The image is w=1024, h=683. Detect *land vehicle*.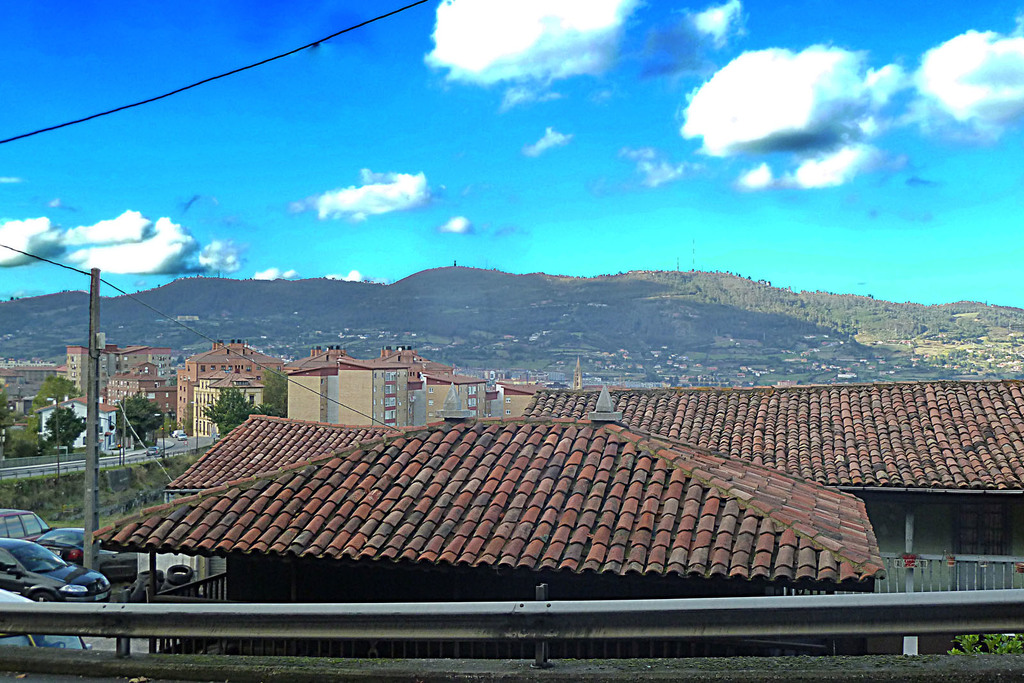
Detection: l=6, t=527, r=95, b=622.
